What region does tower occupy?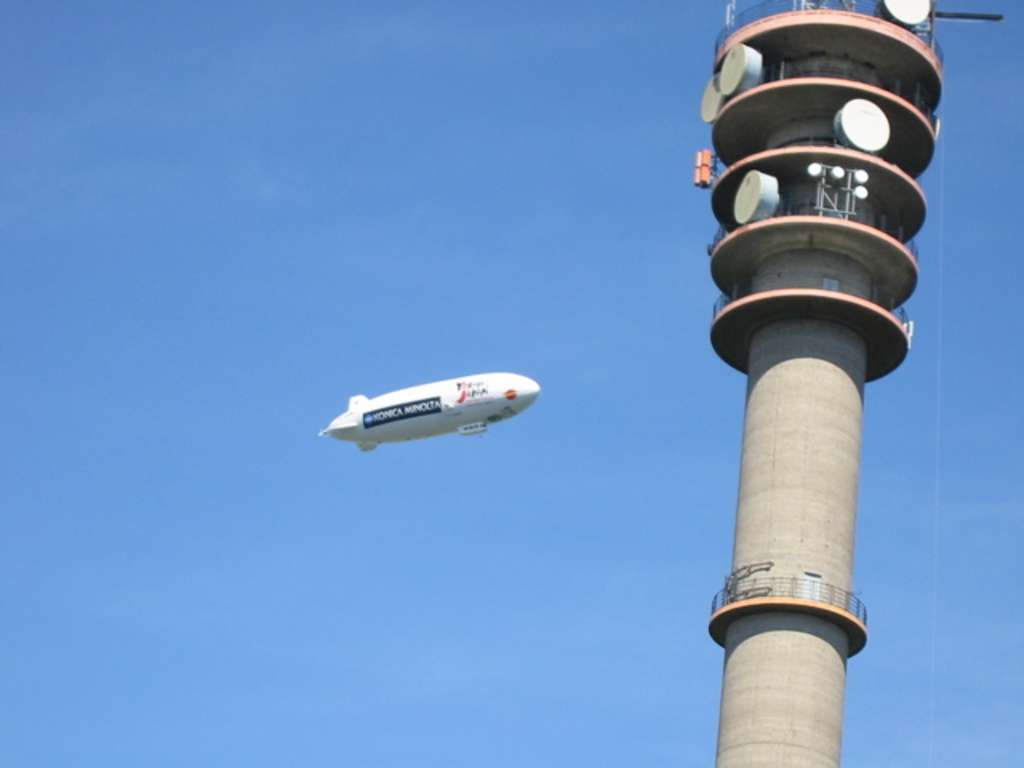
(x1=688, y1=0, x2=936, y2=726).
